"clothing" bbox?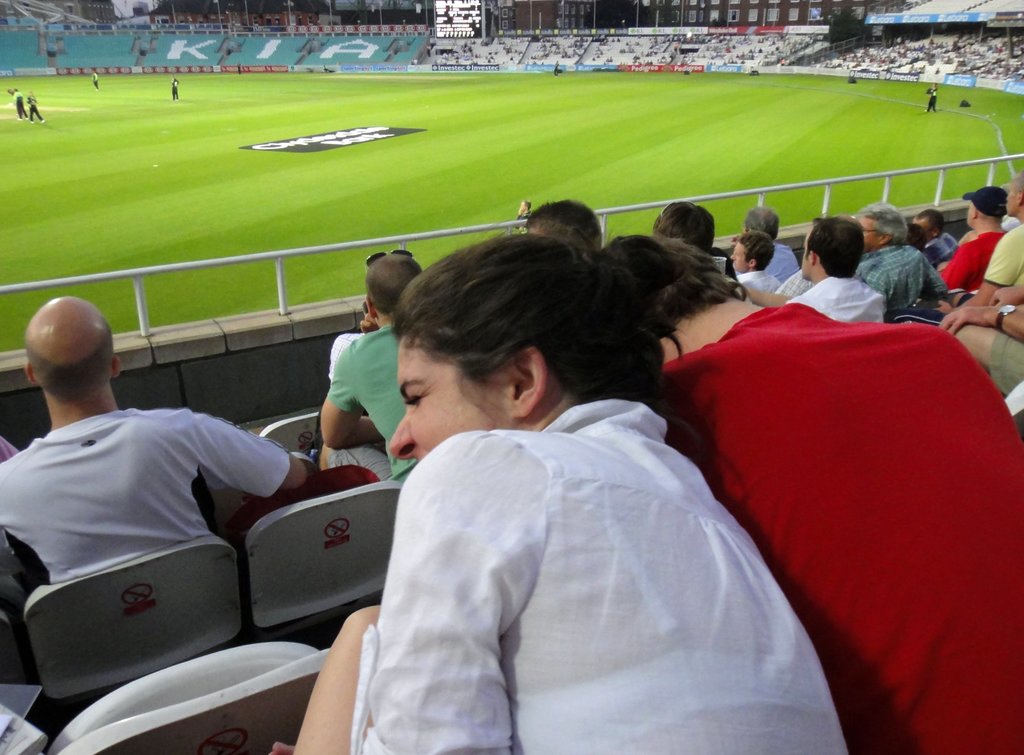
x1=858, y1=243, x2=931, y2=318
